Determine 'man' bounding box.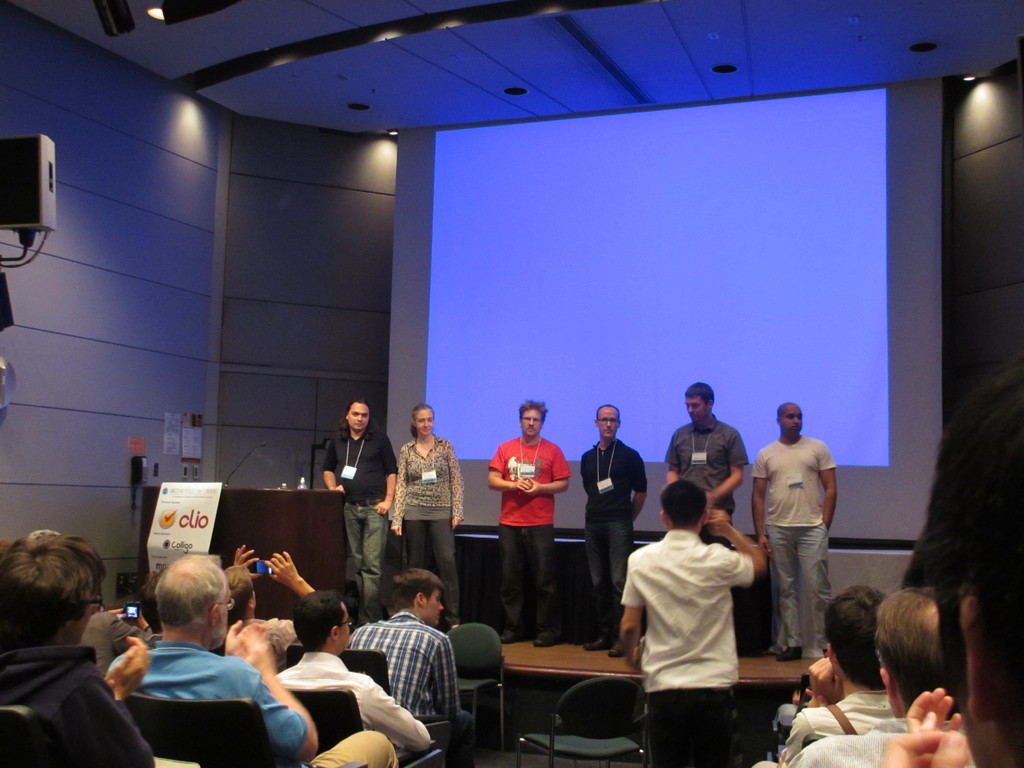
Determined: (x1=486, y1=398, x2=572, y2=646).
